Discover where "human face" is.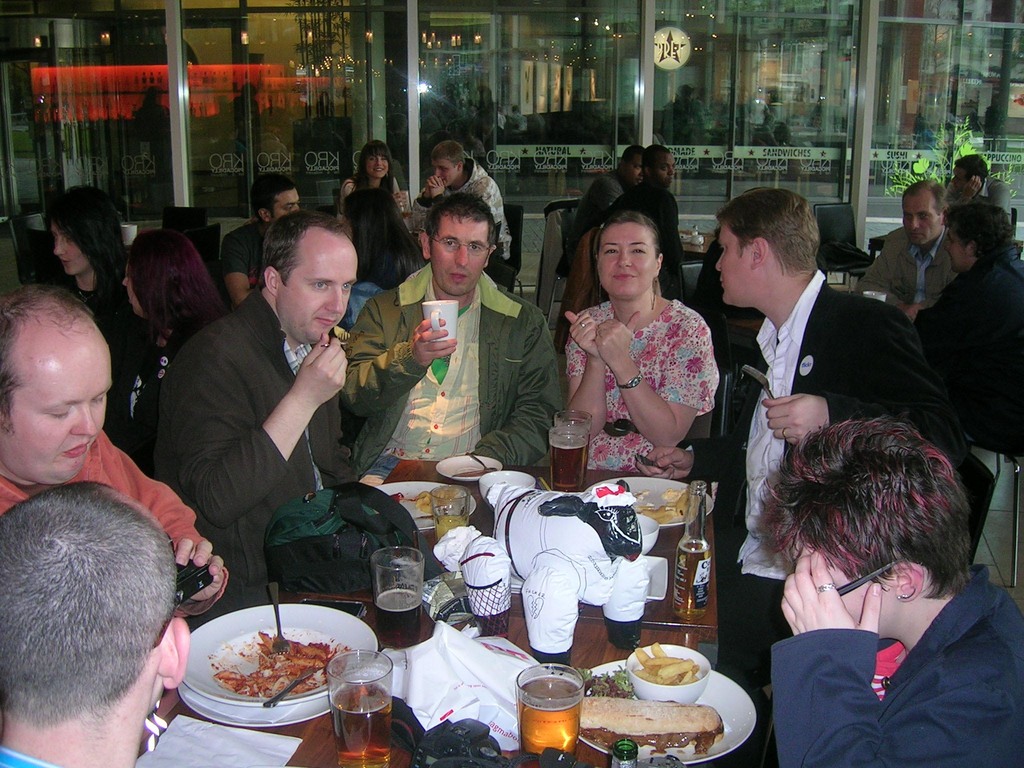
Discovered at (0, 330, 109, 484).
